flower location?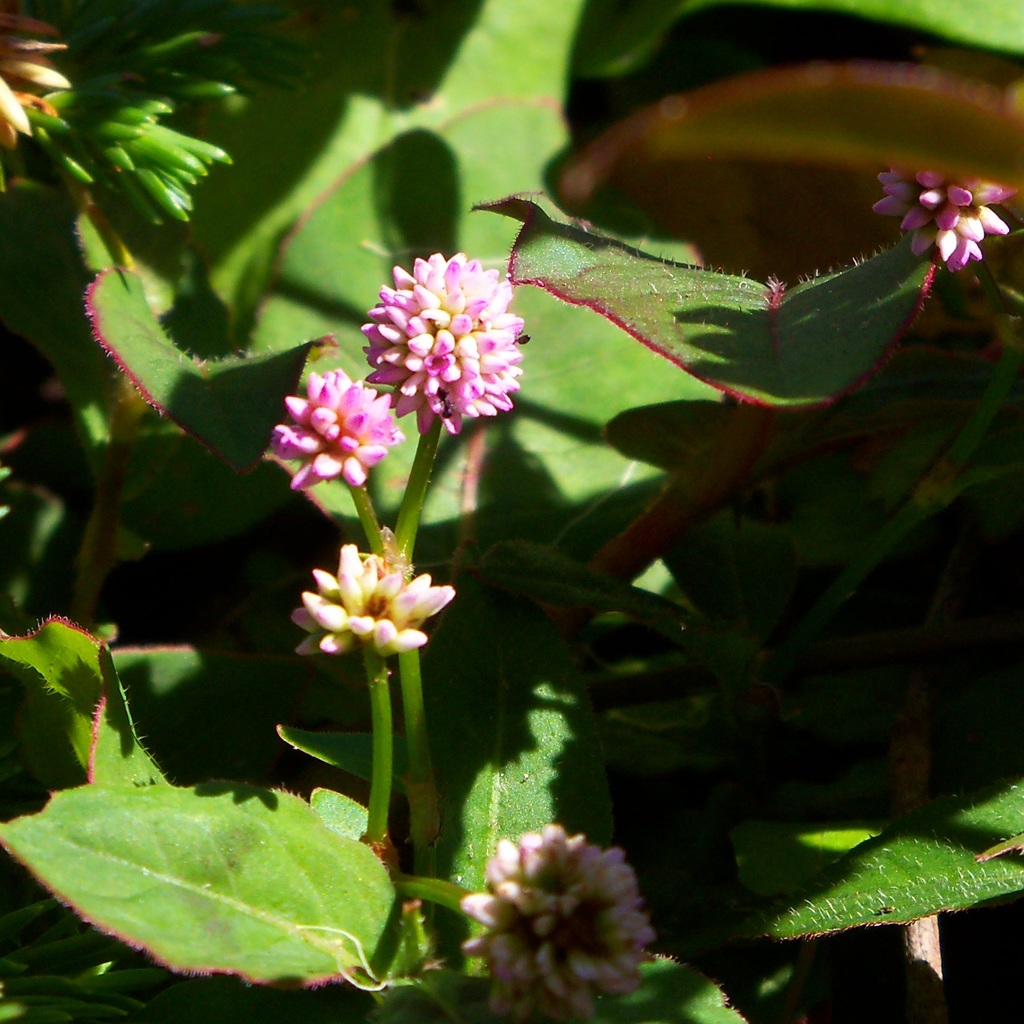
select_region(291, 538, 453, 659)
